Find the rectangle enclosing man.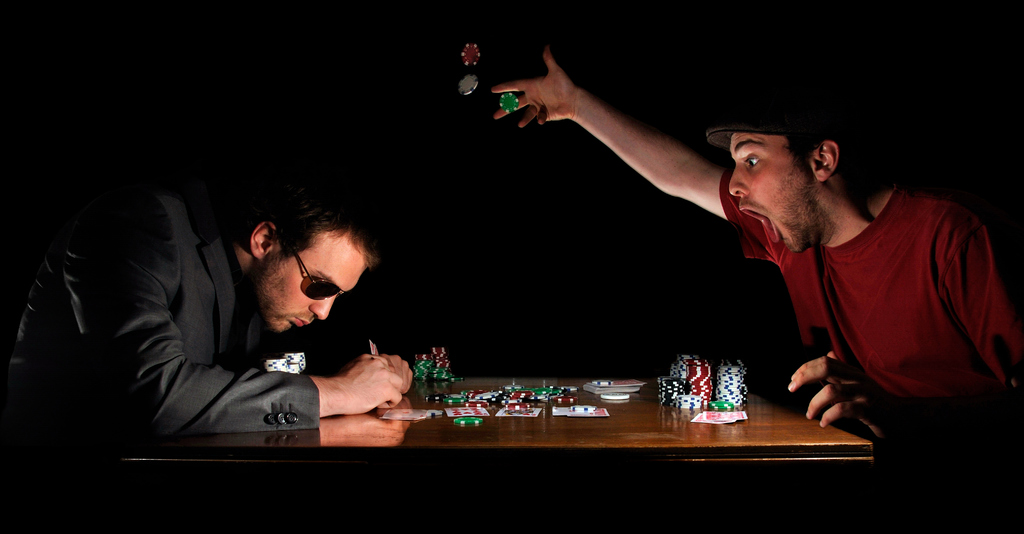
l=445, t=58, r=1023, b=442.
